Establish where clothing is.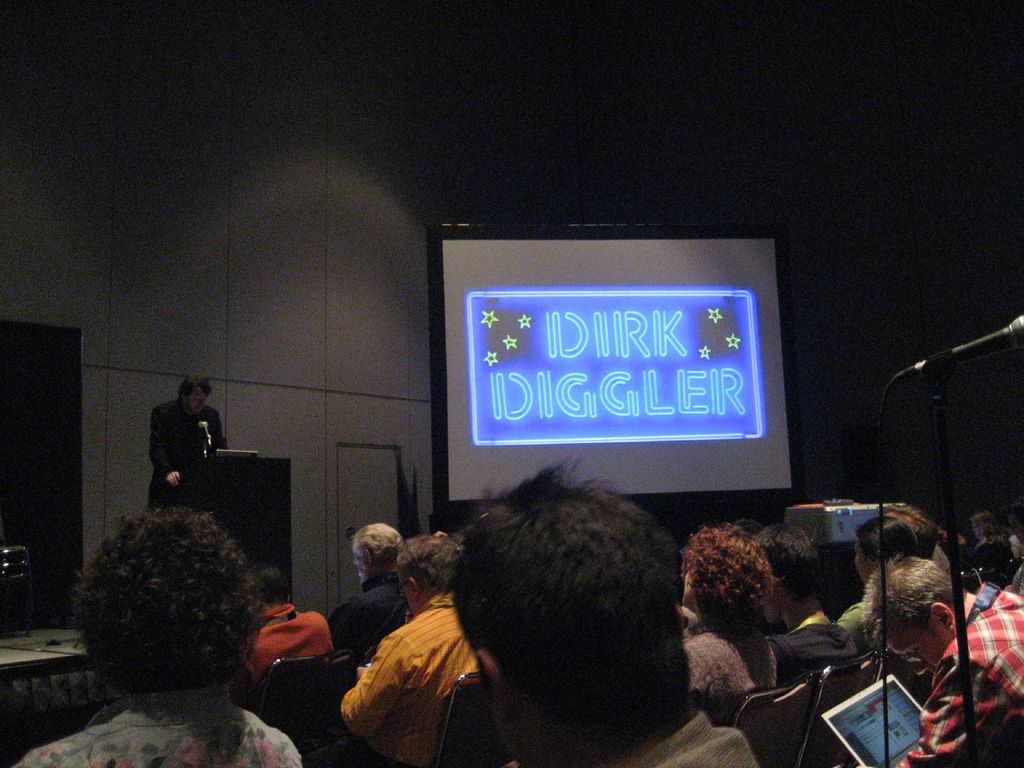
Established at (x1=248, y1=606, x2=348, y2=683).
